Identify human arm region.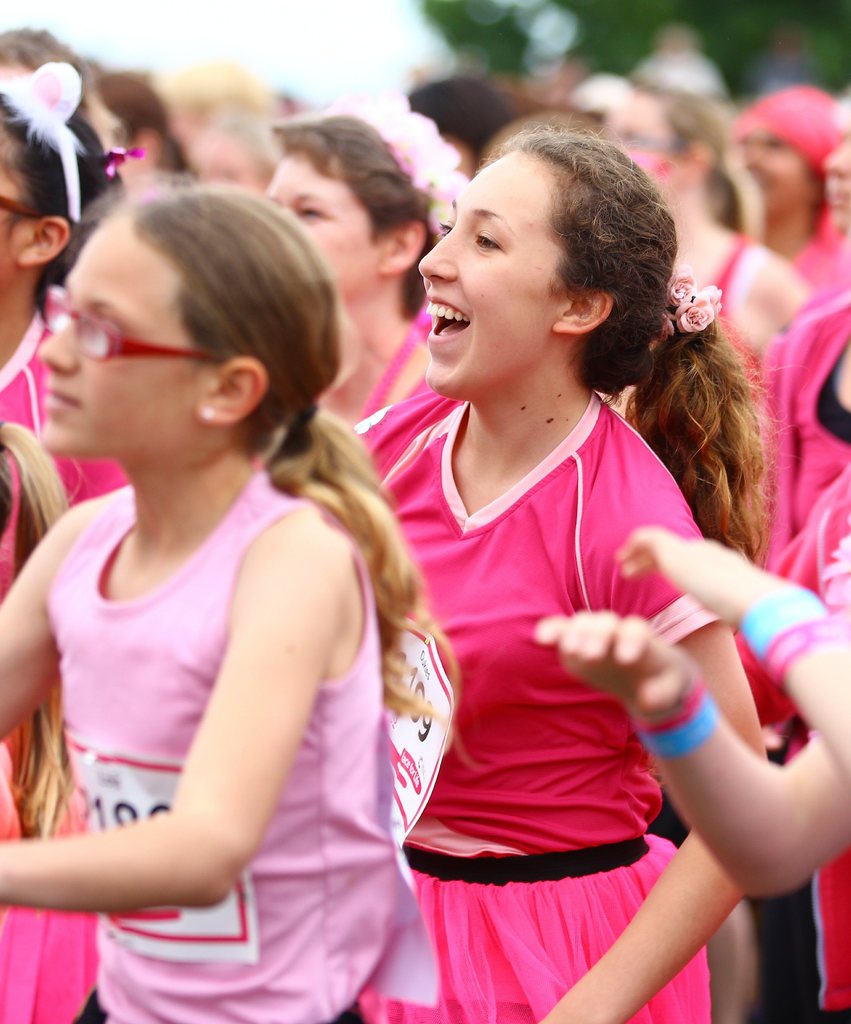
Region: bbox=[45, 515, 385, 940].
